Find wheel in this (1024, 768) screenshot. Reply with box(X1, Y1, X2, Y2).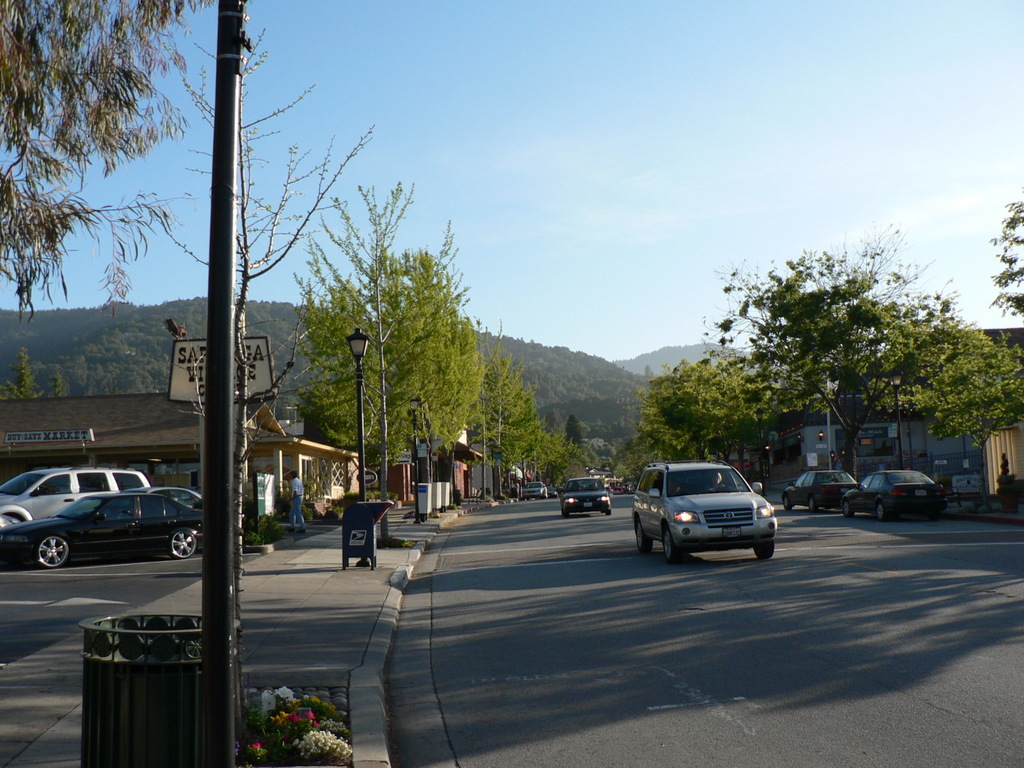
box(173, 532, 194, 558).
